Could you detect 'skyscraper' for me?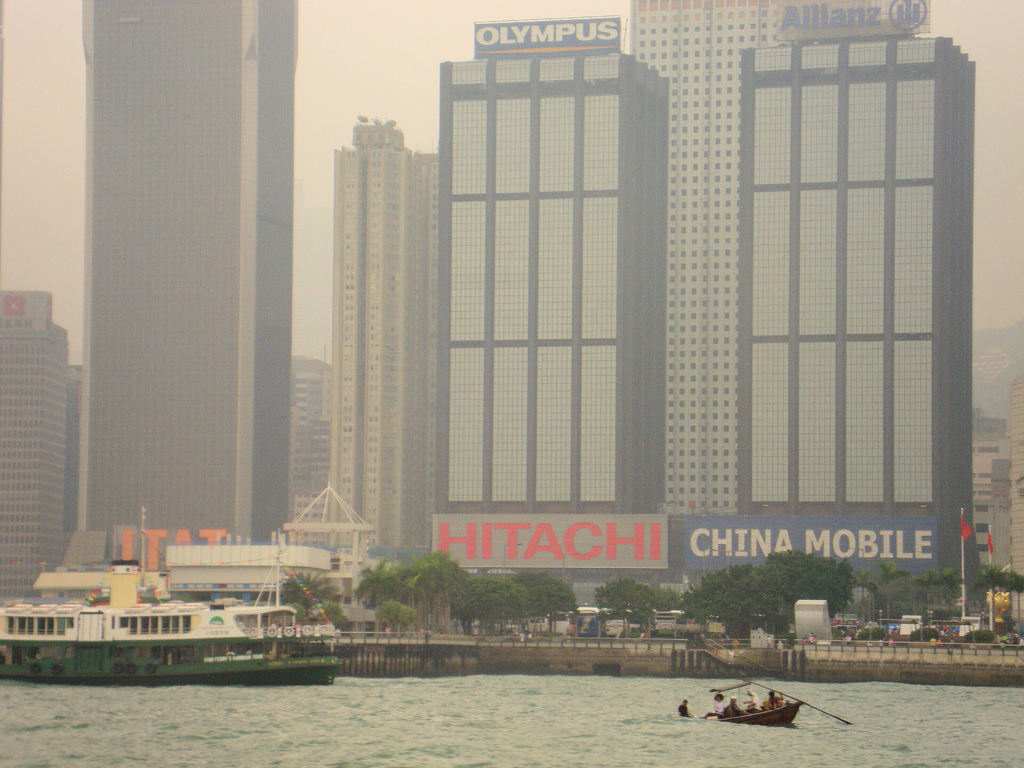
Detection result: rect(625, 0, 886, 570).
